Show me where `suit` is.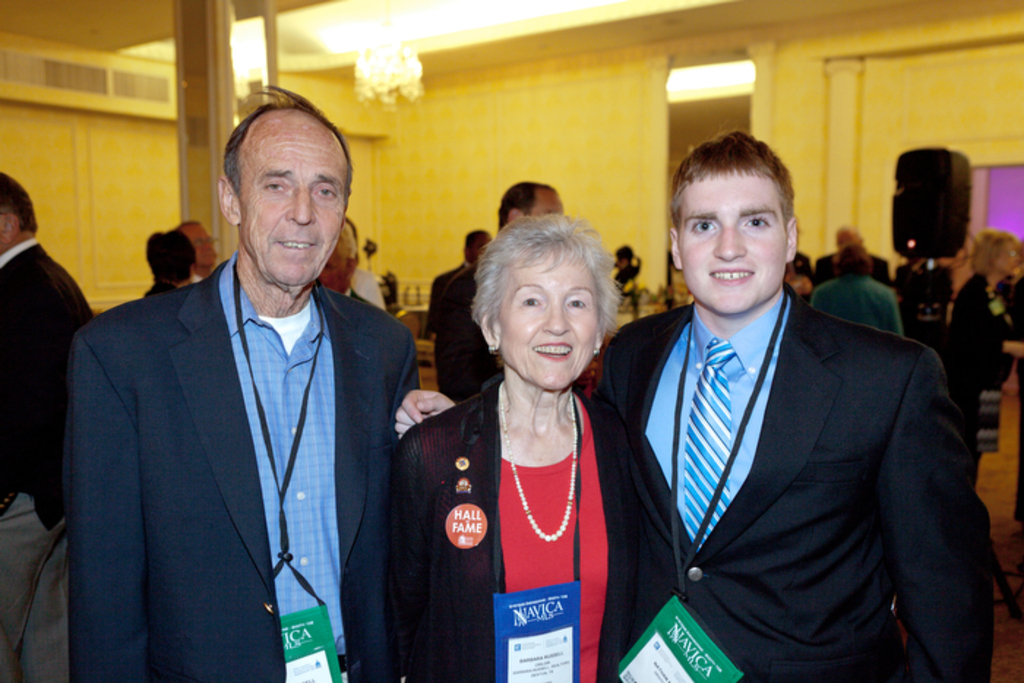
`suit` is at (left=603, top=211, right=987, bottom=665).
